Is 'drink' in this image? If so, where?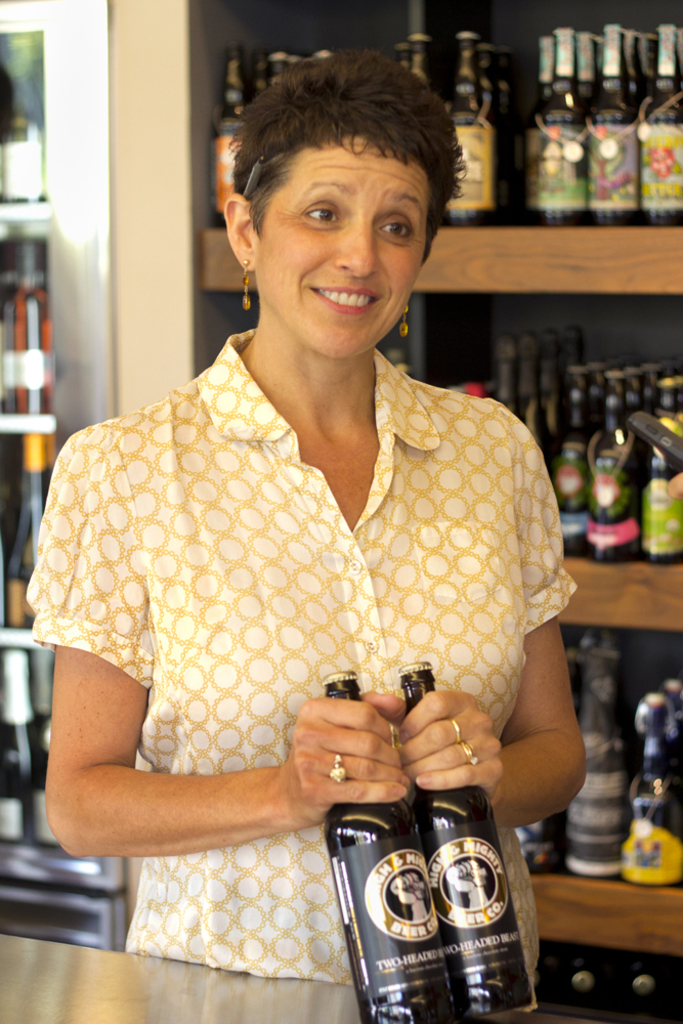
Yes, at <region>314, 675, 450, 1023</region>.
